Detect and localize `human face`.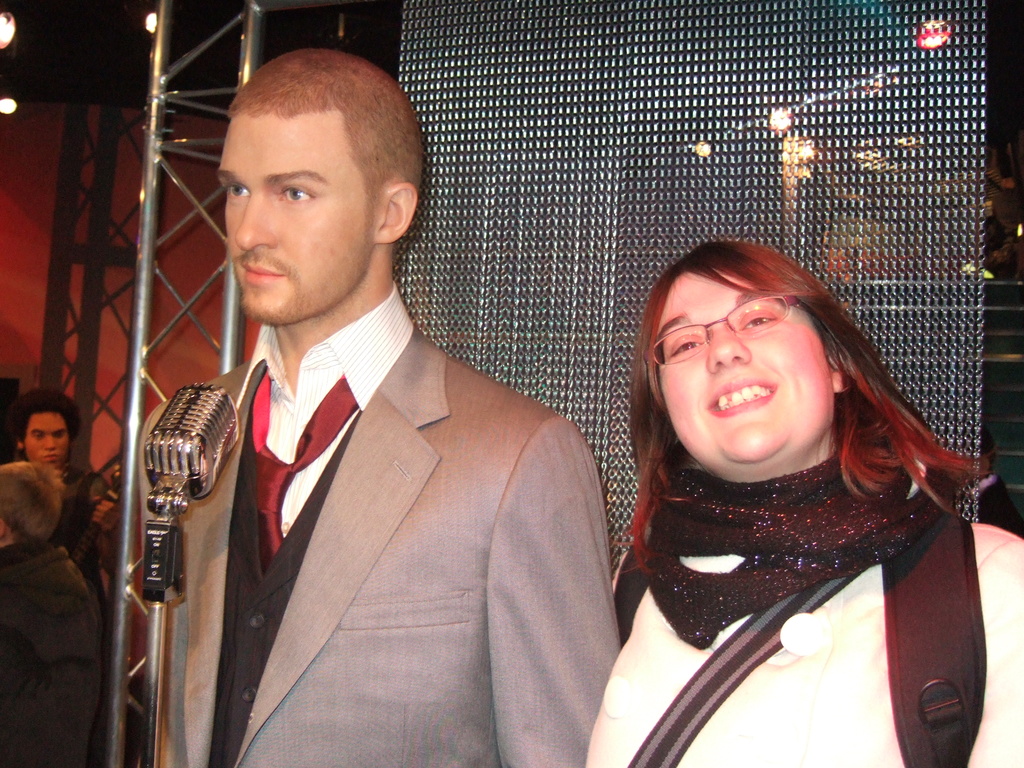
Localized at rect(214, 109, 371, 321).
